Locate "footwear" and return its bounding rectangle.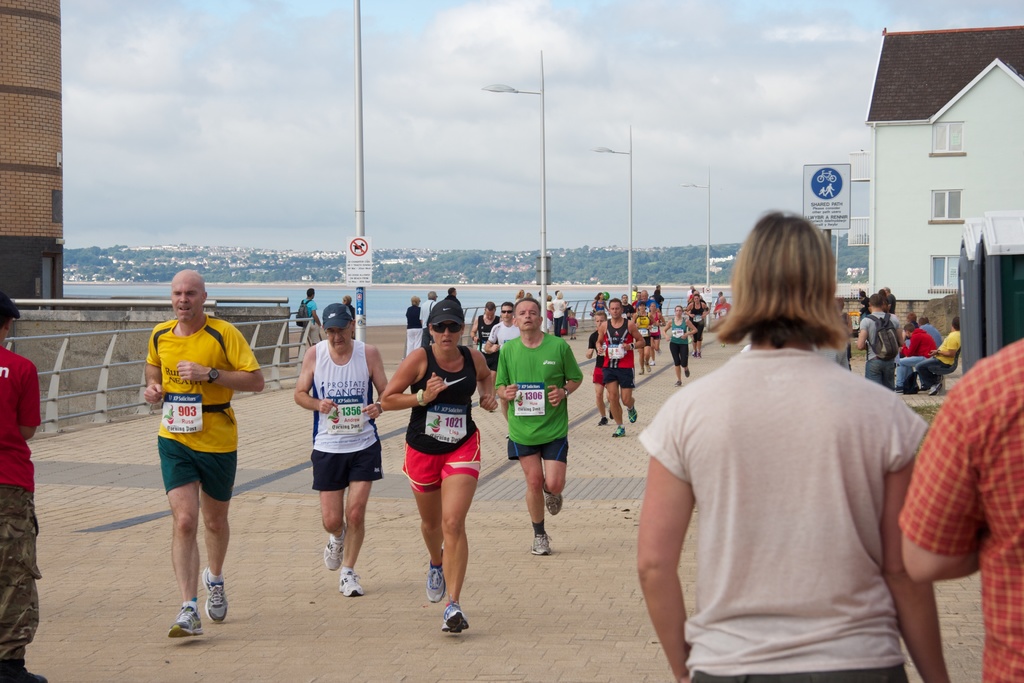
detection(932, 384, 942, 397).
